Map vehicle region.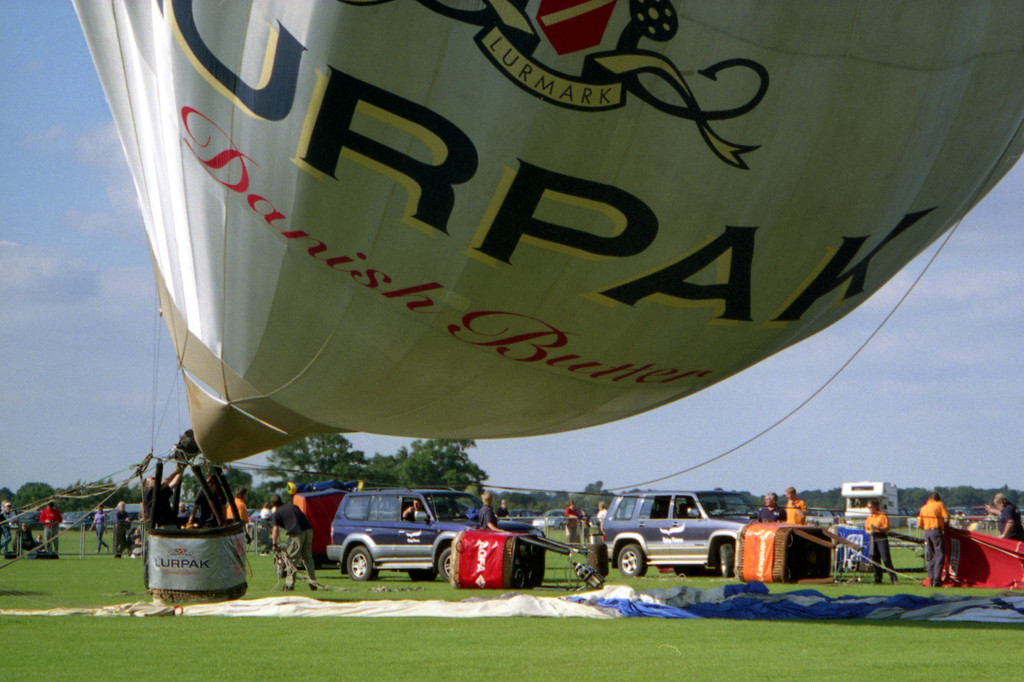
Mapped to region(282, 477, 381, 567).
